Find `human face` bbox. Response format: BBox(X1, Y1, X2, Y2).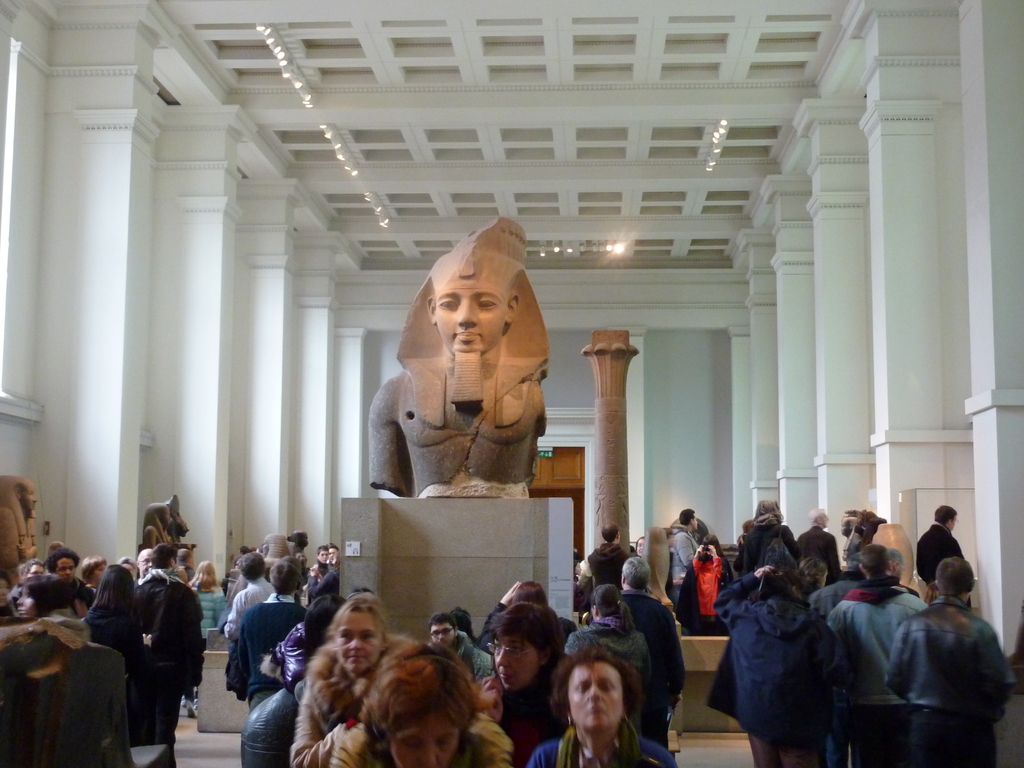
BBox(426, 622, 457, 651).
